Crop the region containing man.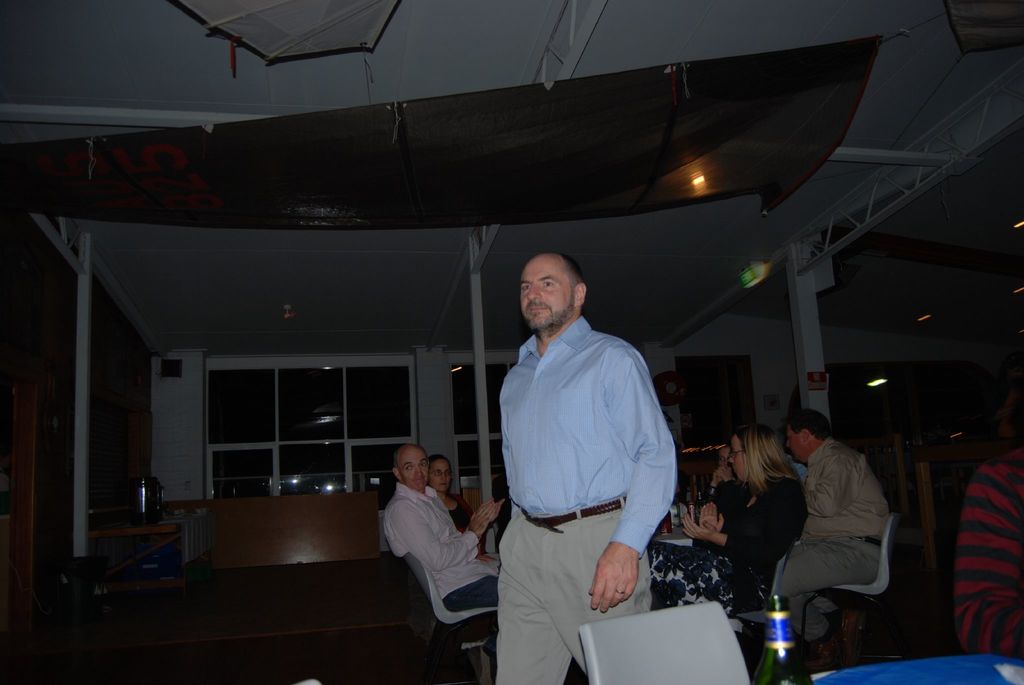
Crop region: 489:252:679:684.
